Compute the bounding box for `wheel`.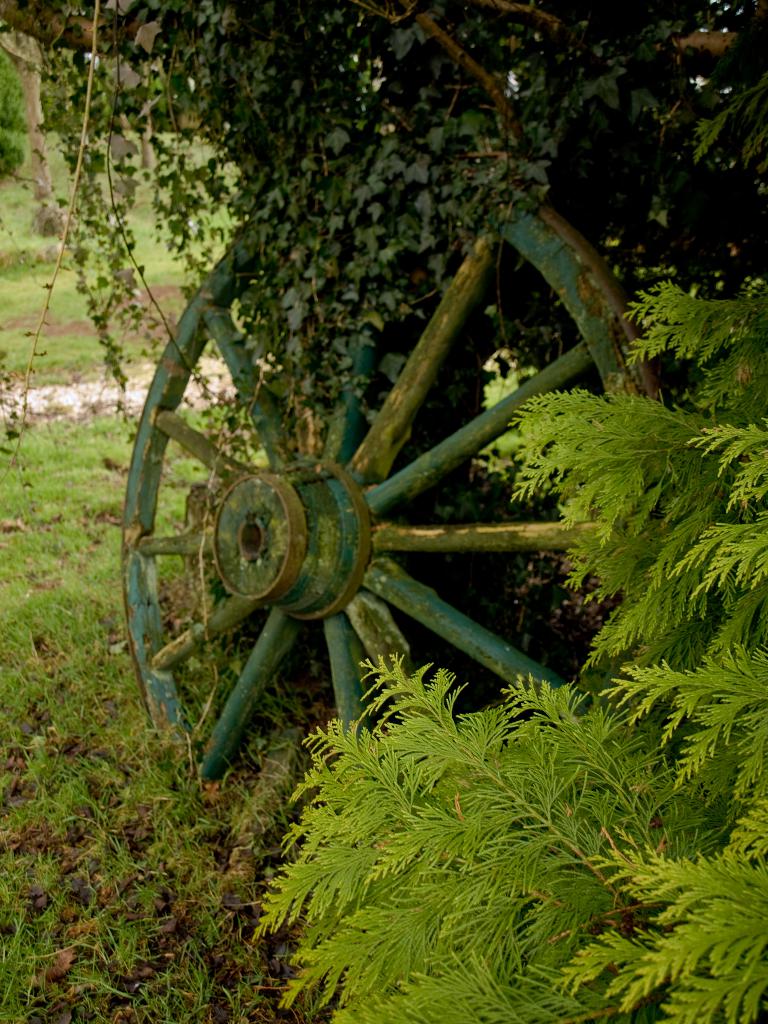
l=120, t=186, r=668, b=853.
